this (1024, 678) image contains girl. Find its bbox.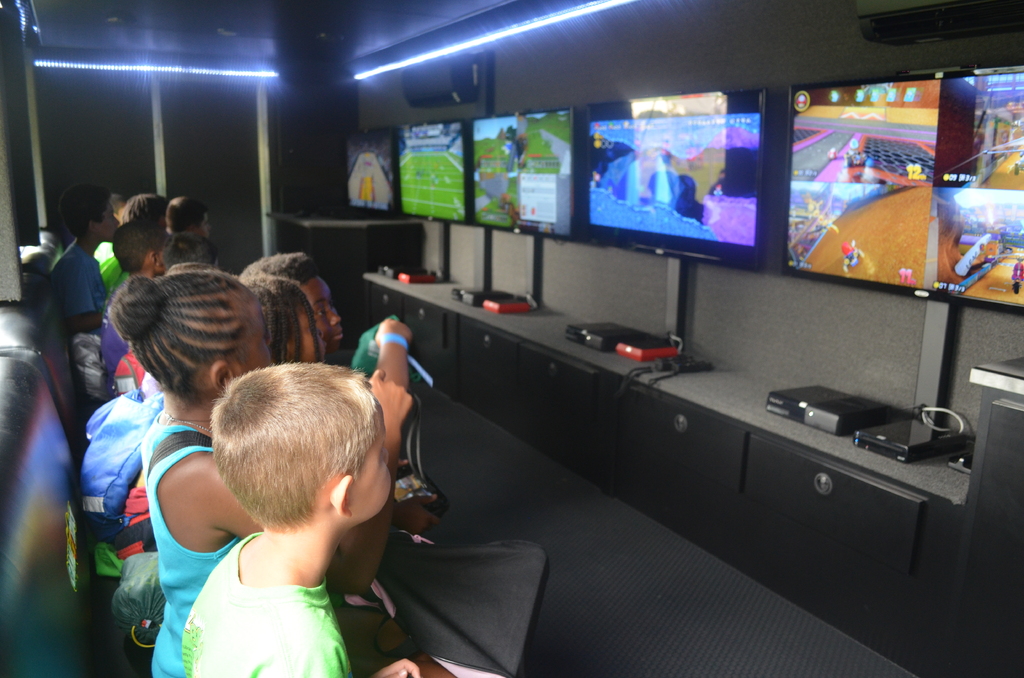
{"left": 107, "top": 269, "right": 414, "bottom": 675}.
